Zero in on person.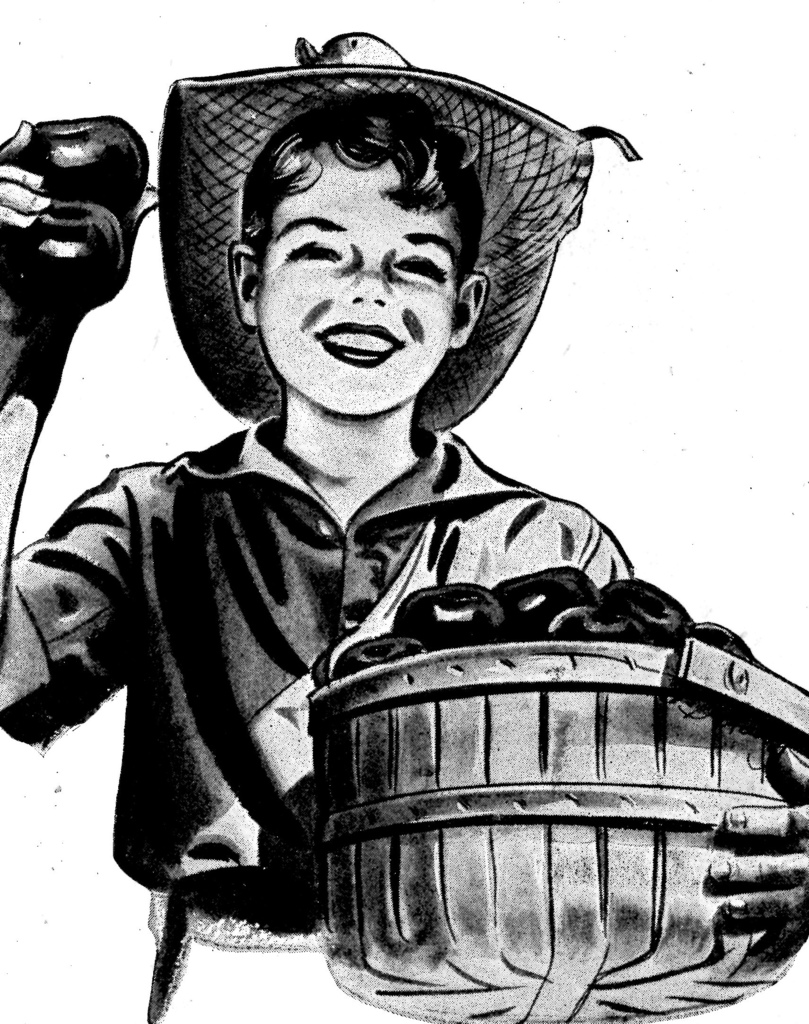
Zeroed in: crop(37, 54, 749, 972).
